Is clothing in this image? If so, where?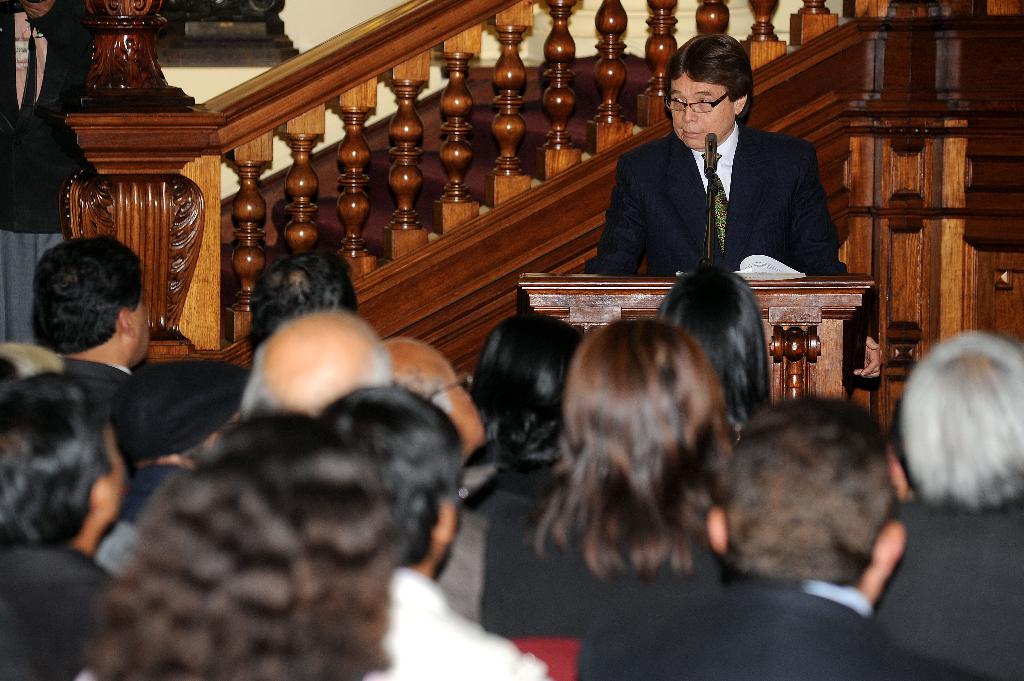
Yes, at box(477, 474, 743, 680).
